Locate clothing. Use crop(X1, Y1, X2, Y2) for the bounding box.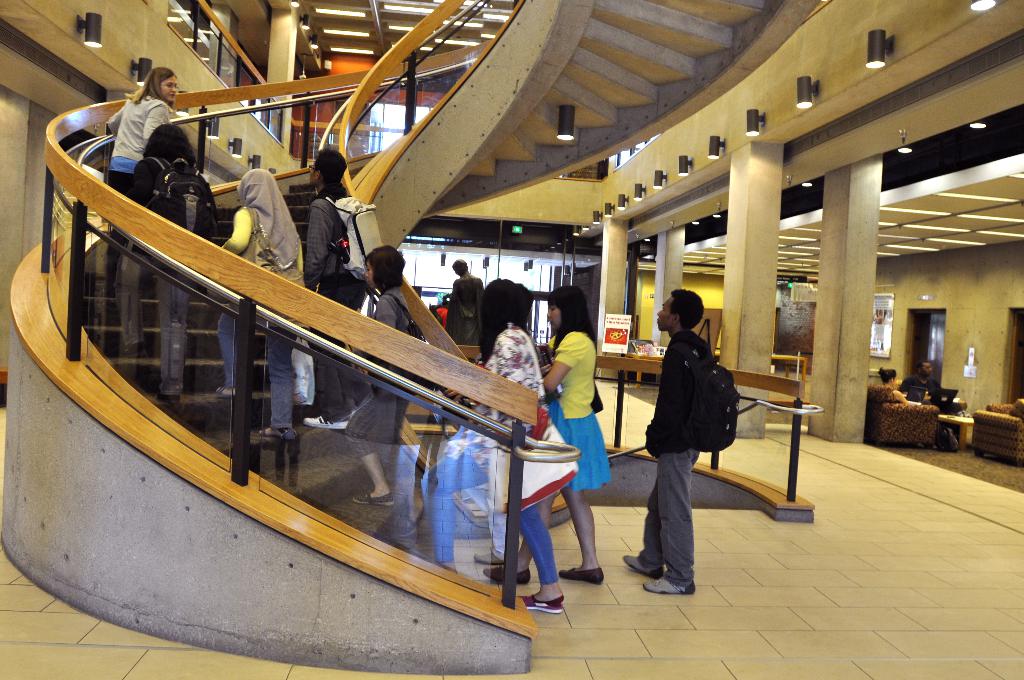
crop(348, 286, 417, 457).
